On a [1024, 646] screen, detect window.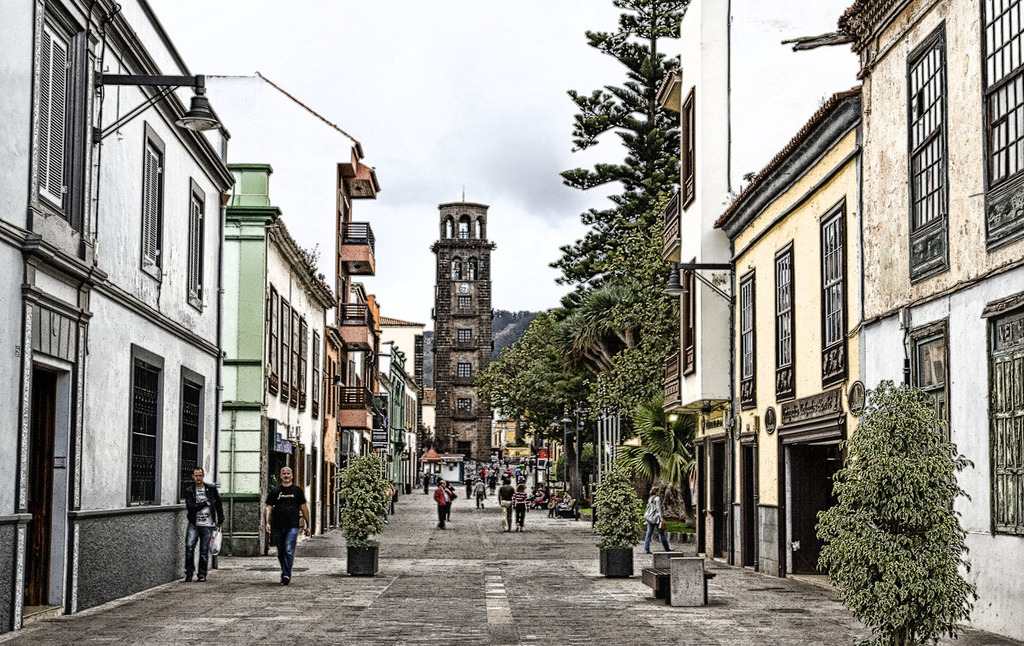
pyautogui.locateOnScreen(984, 302, 1023, 532).
